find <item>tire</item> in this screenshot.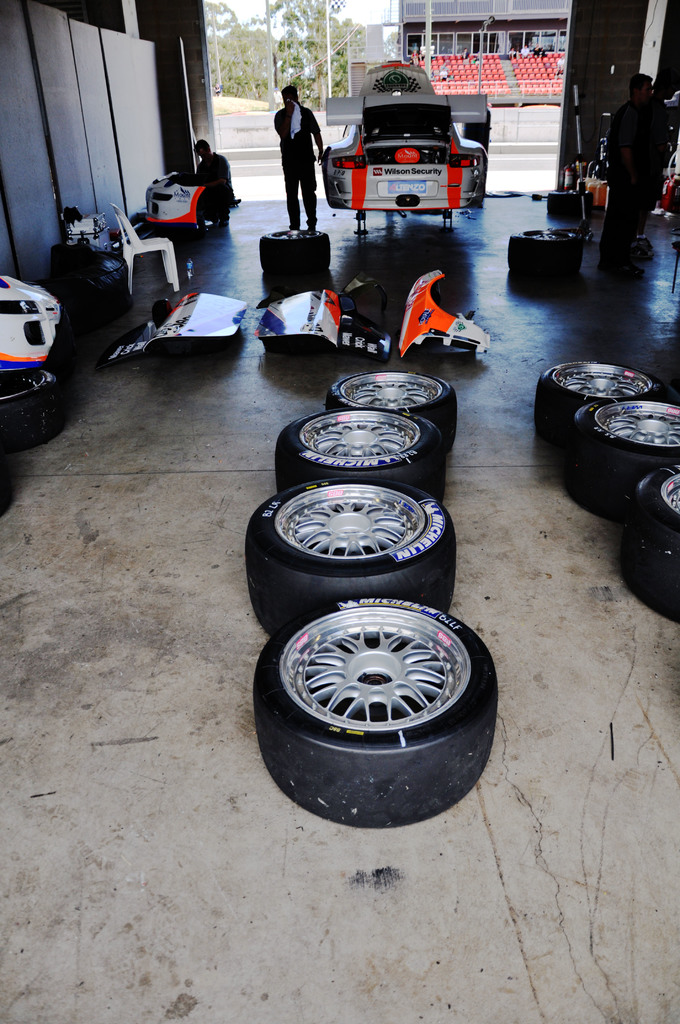
The bounding box for <item>tire</item> is <box>243,470,453,627</box>.
